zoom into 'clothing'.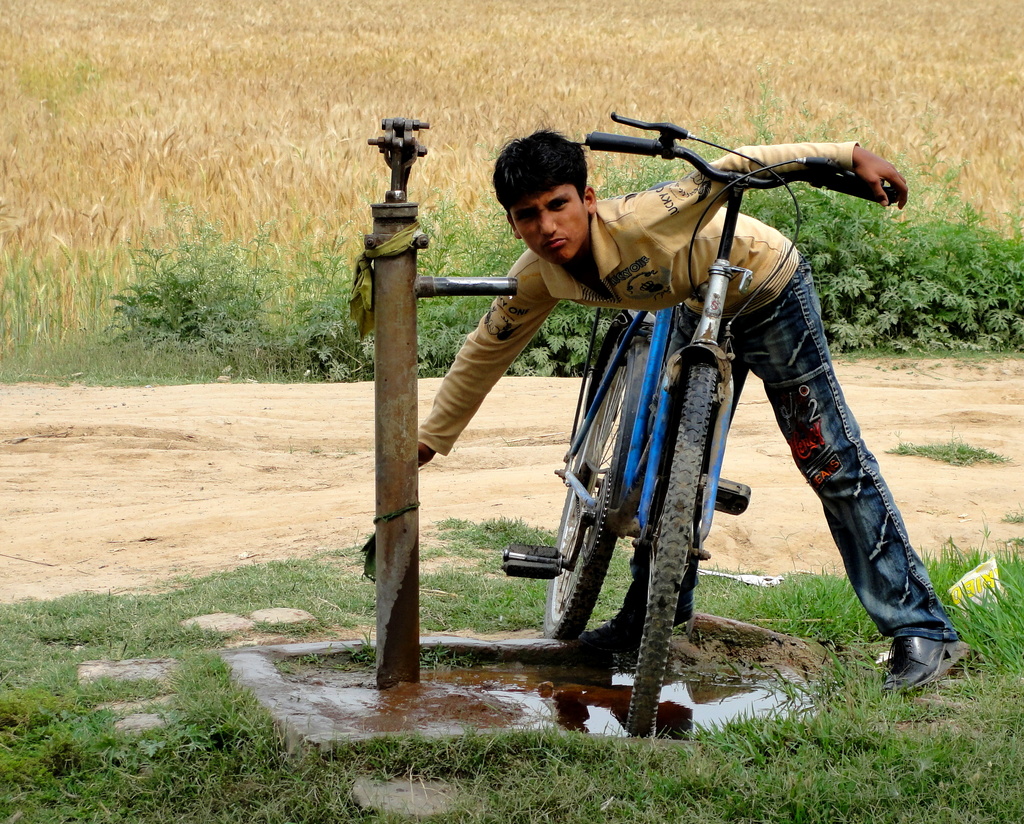
Zoom target: 431, 44, 913, 651.
